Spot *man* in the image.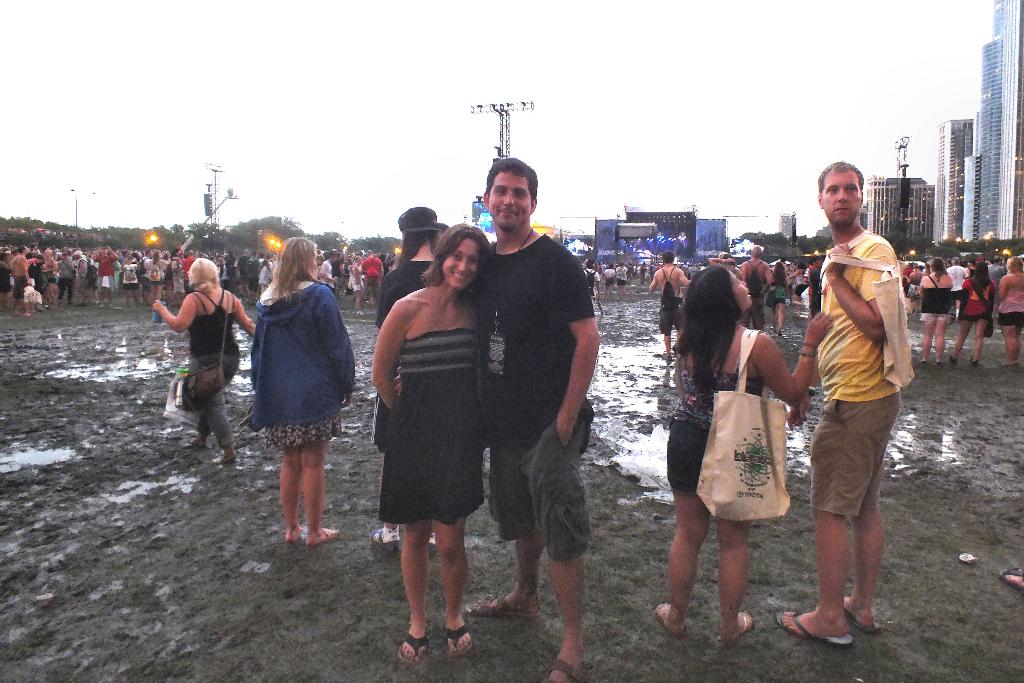
*man* found at x1=739 y1=243 x2=772 y2=340.
